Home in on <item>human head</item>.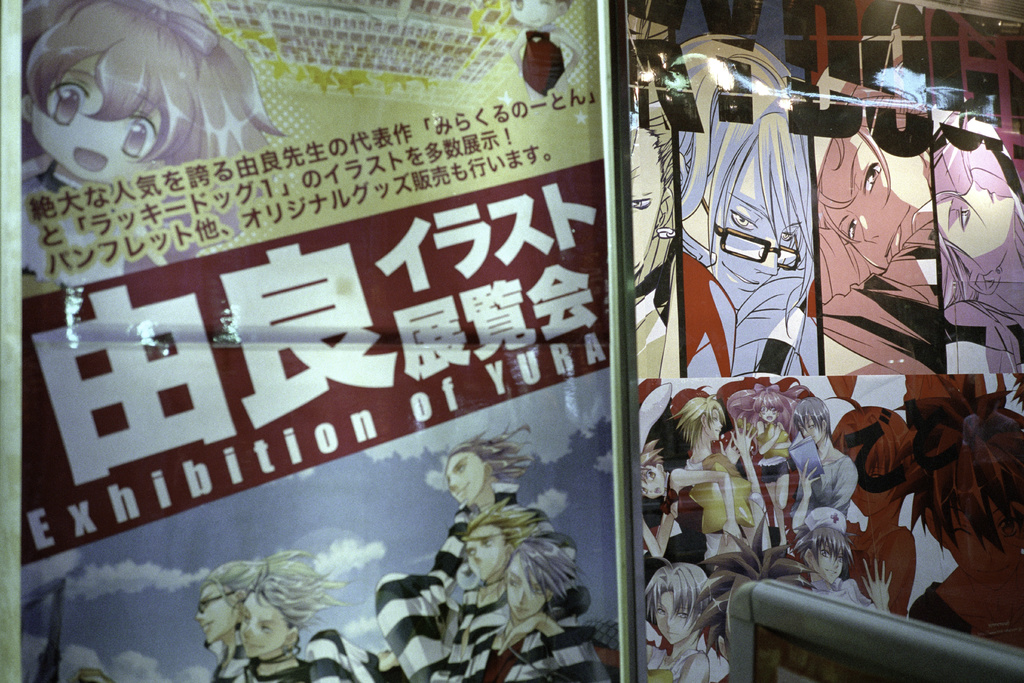
Homed in at l=464, t=511, r=531, b=589.
